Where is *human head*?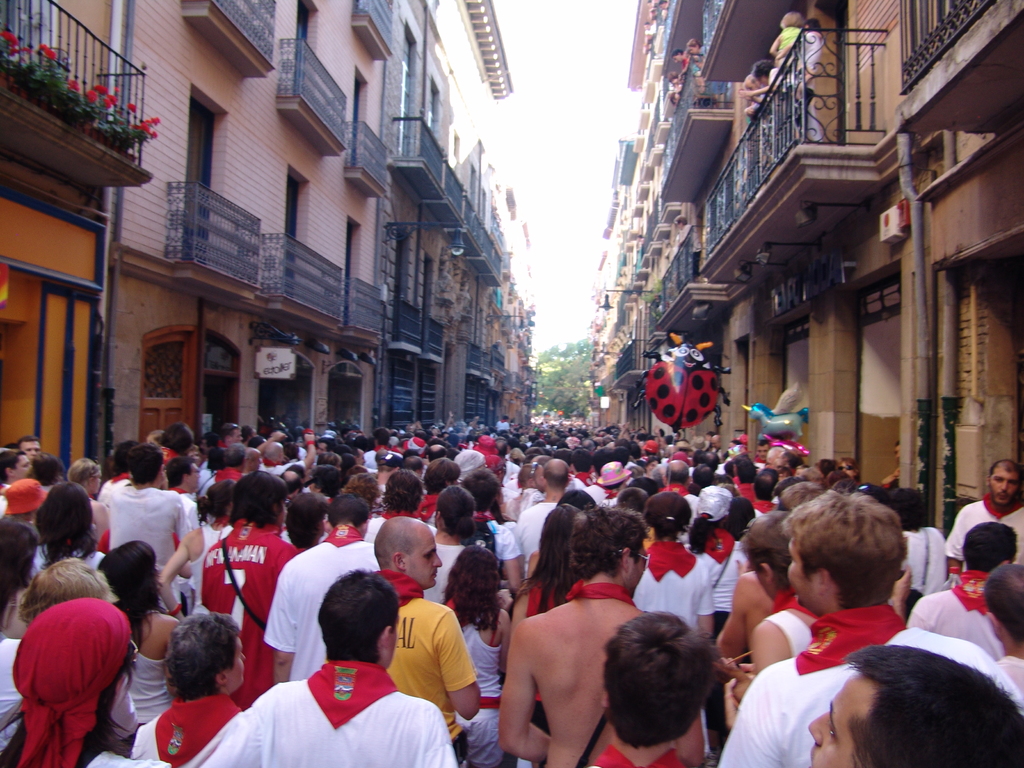
x1=558 y1=486 x2=600 y2=508.
